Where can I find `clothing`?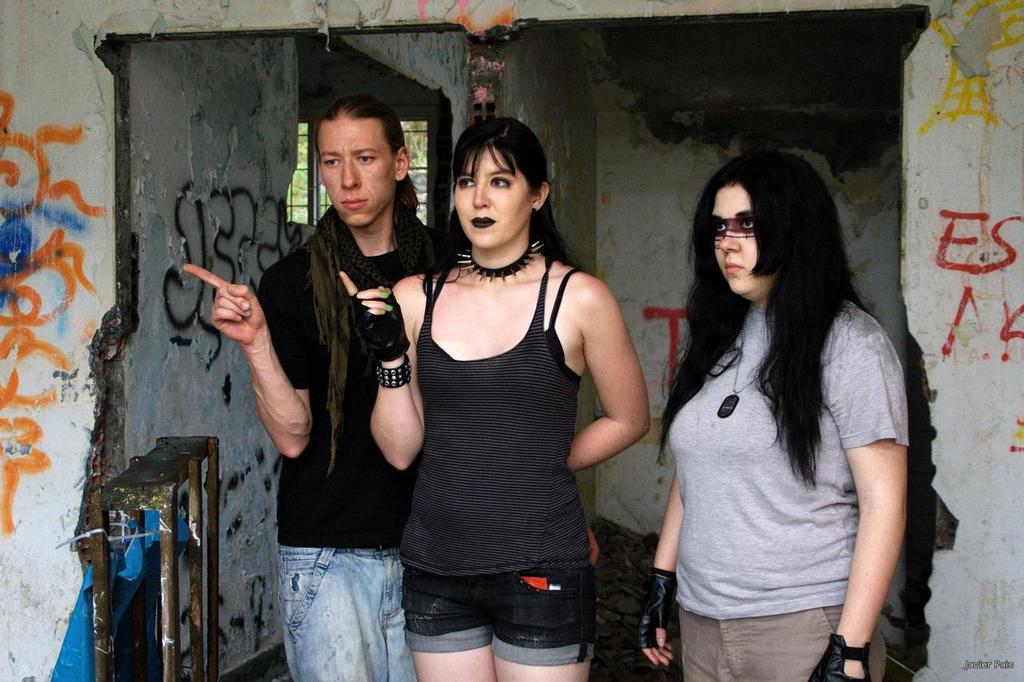
You can find it at (406, 266, 593, 671).
